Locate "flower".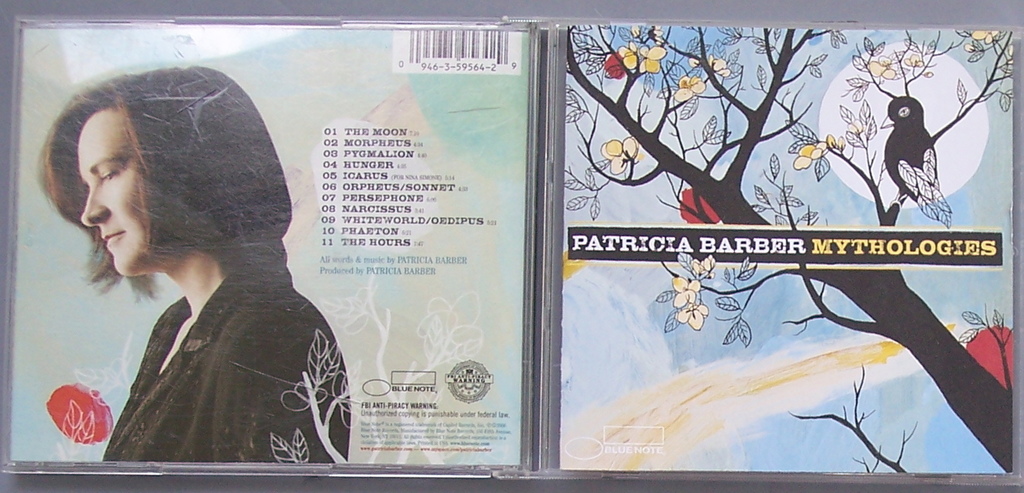
Bounding box: Rect(676, 76, 706, 98).
